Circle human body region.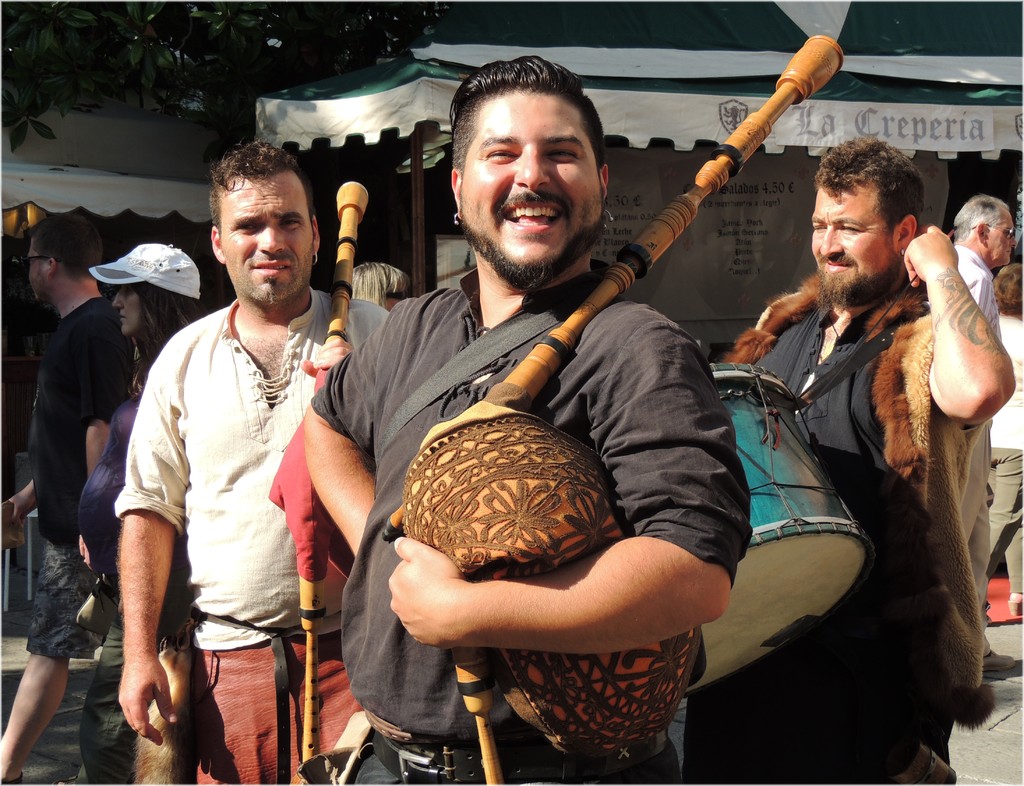
Region: locate(944, 192, 1016, 686).
